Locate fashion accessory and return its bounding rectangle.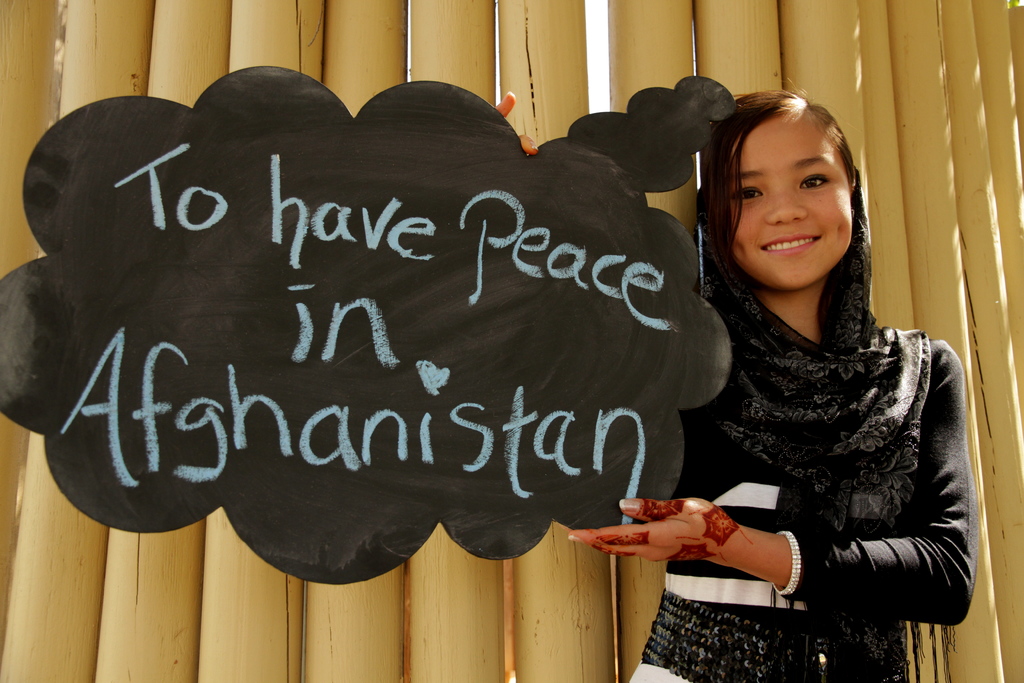
(x1=766, y1=532, x2=803, y2=599).
